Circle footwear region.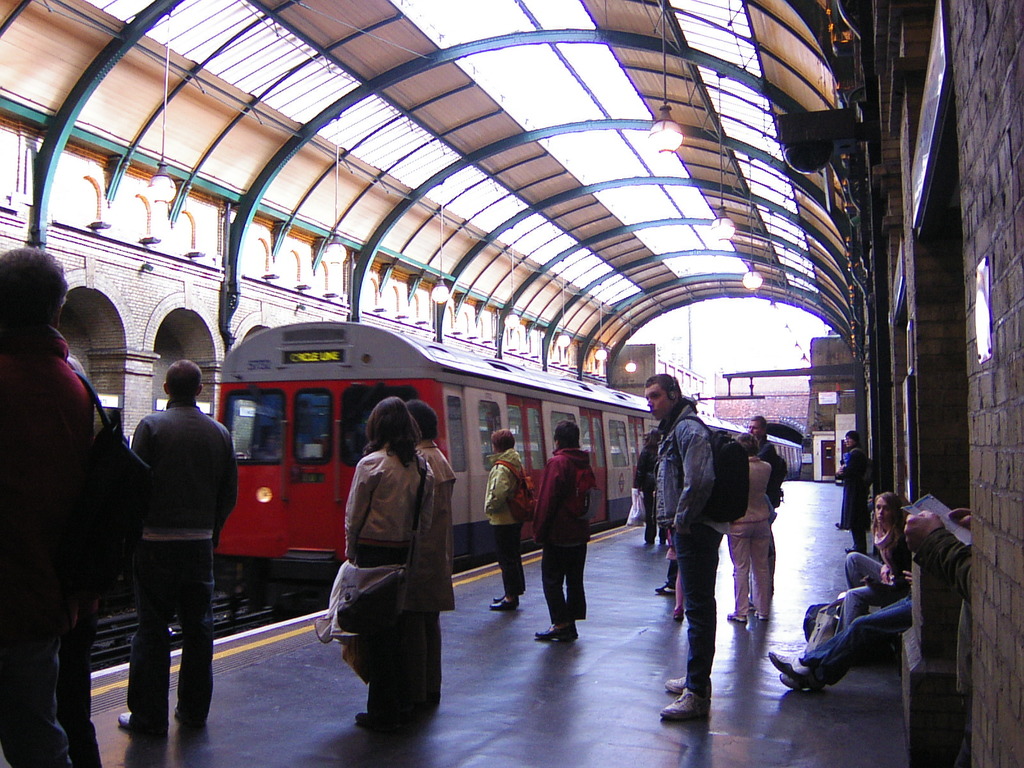
Region: 662:675:689:696.
